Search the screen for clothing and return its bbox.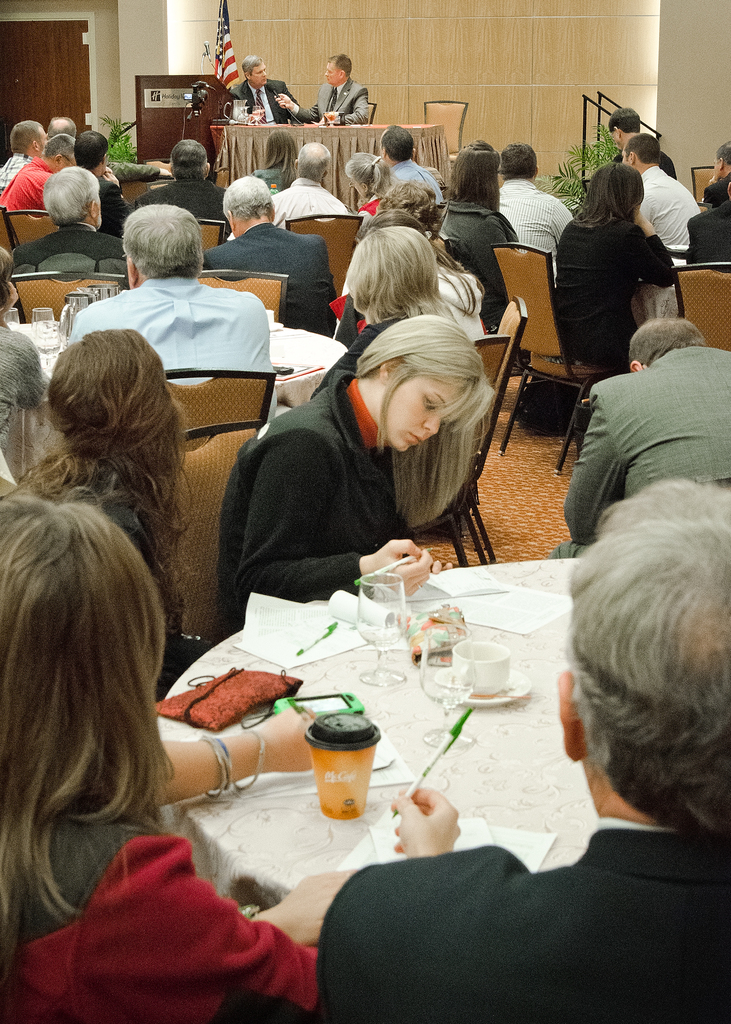
Found: select_region(322, 283, 378, 358).
